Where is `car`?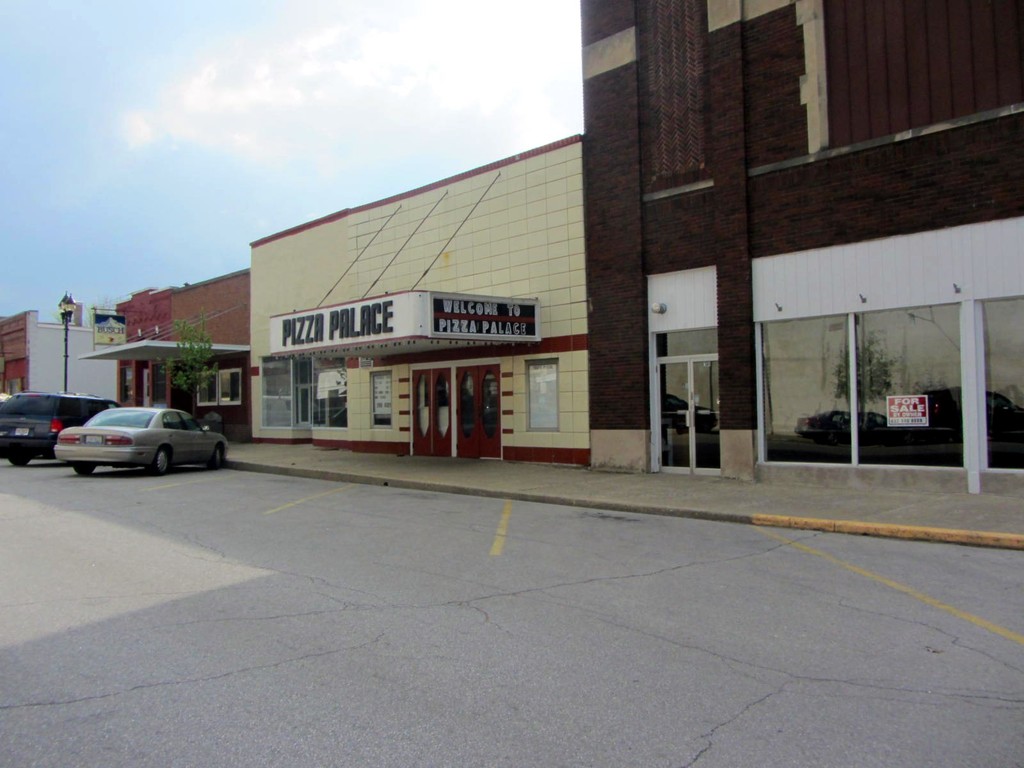
box(0, 388, 122, 467).
